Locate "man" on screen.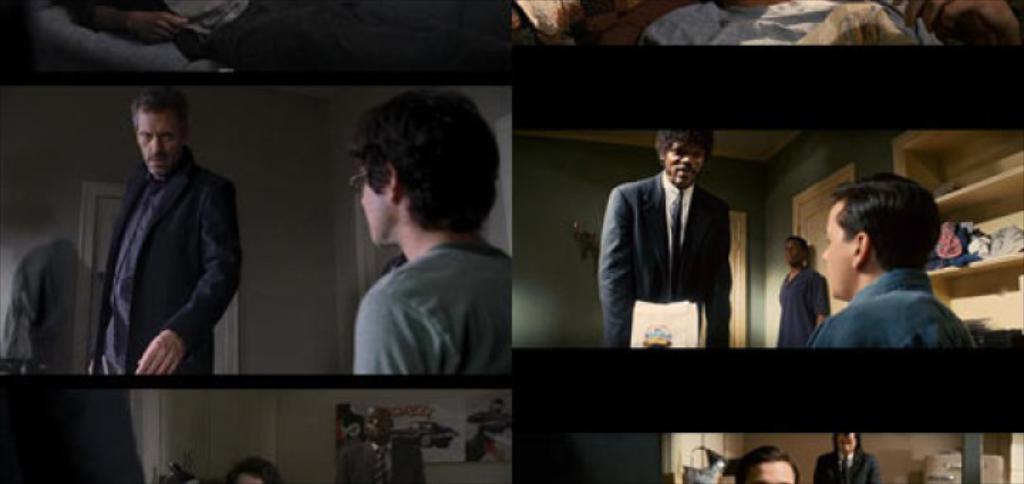
On screen at (88,73,245,390).
